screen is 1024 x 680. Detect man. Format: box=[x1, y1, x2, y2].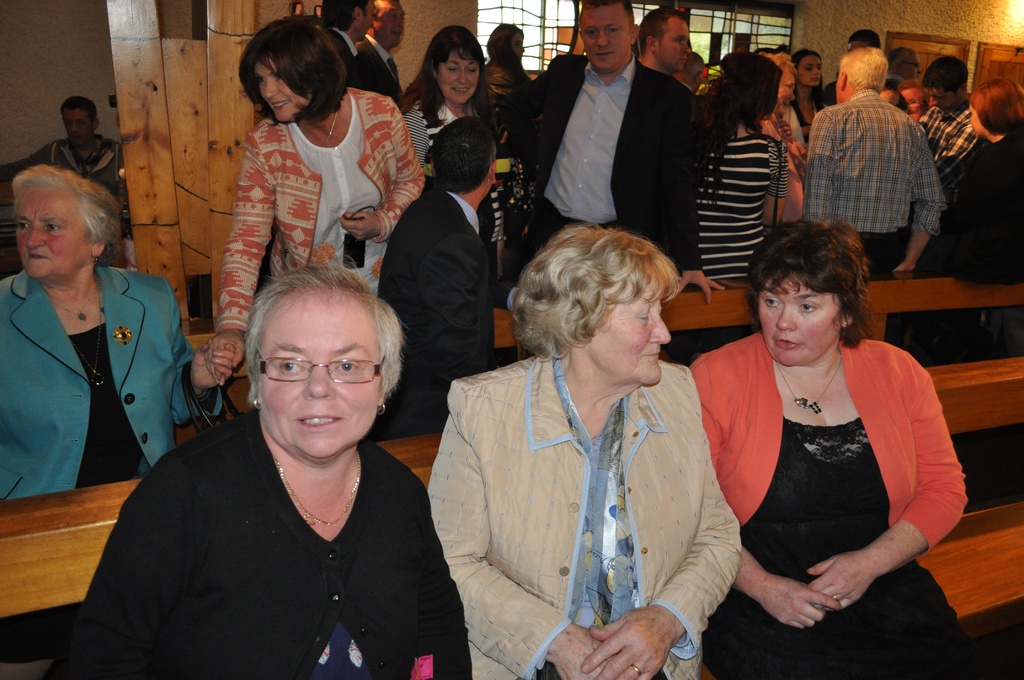
box=[378, 112, 496, 432].
